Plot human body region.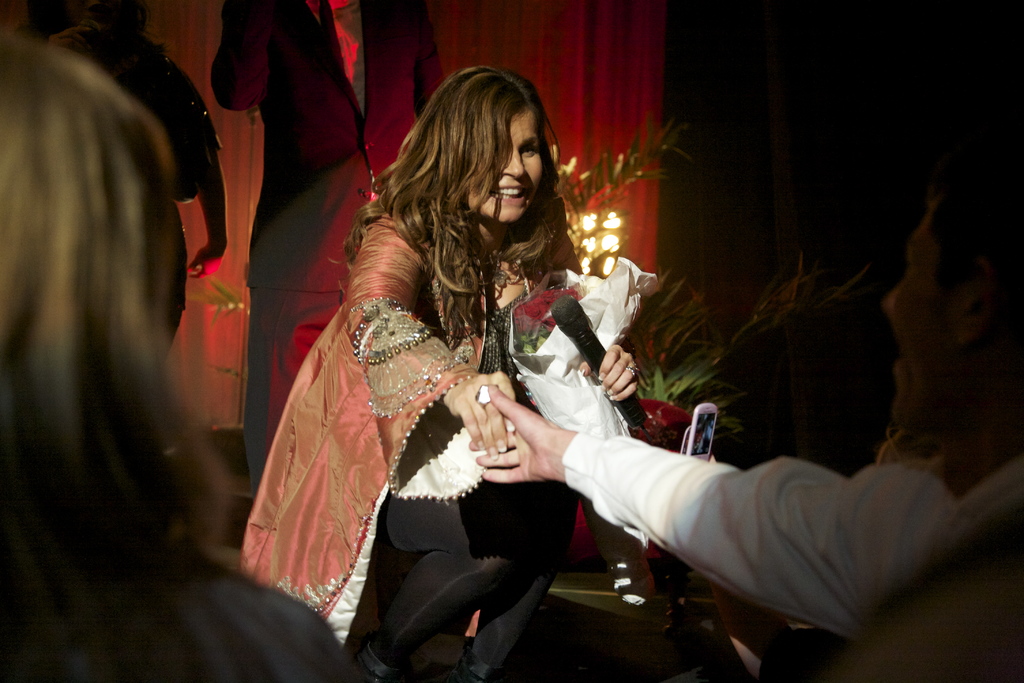
Plotted at 0, 28, 363, 682.
